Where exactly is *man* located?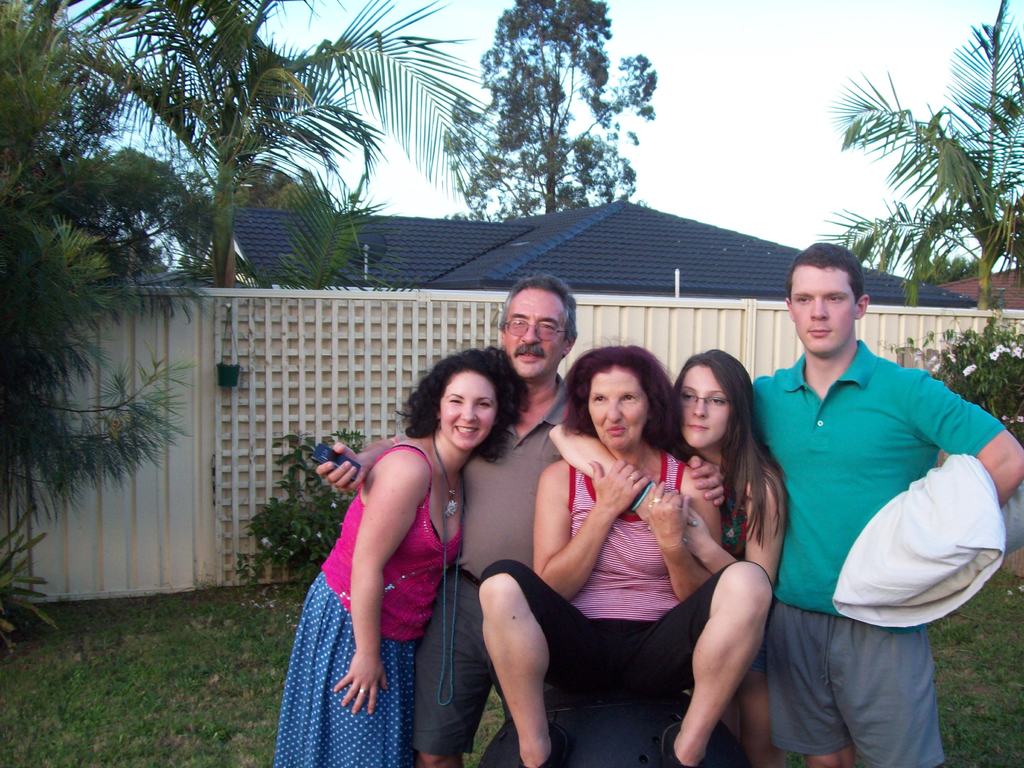
Its bounding box is locate(309, 269, 726, 767).
